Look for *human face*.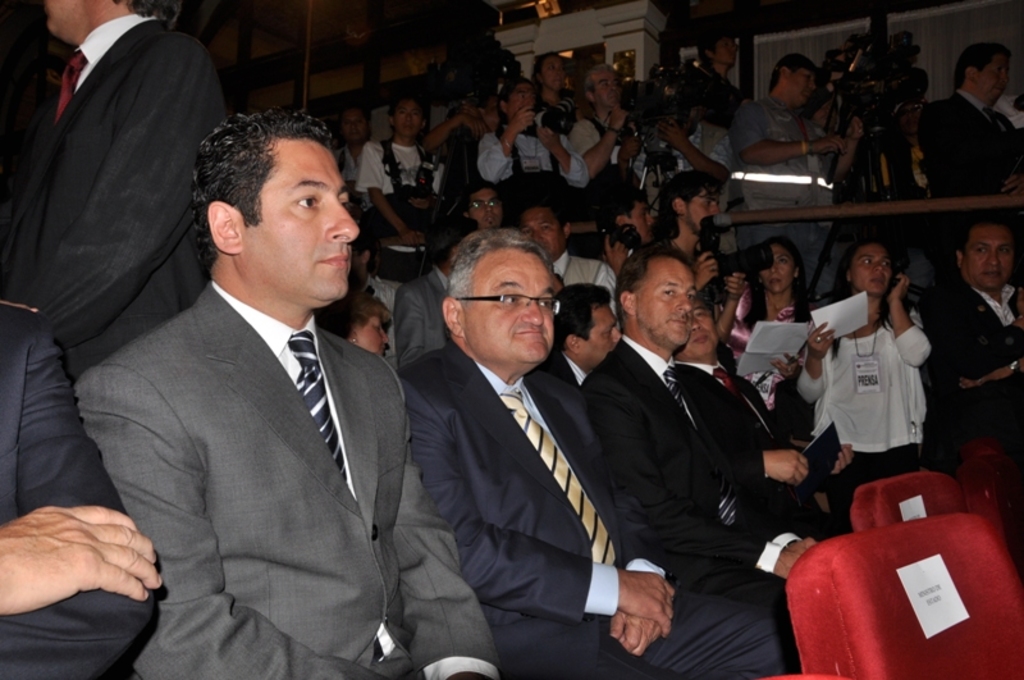
Found: pyautogui.locateOnScreen(342, 108, 366, 146).
